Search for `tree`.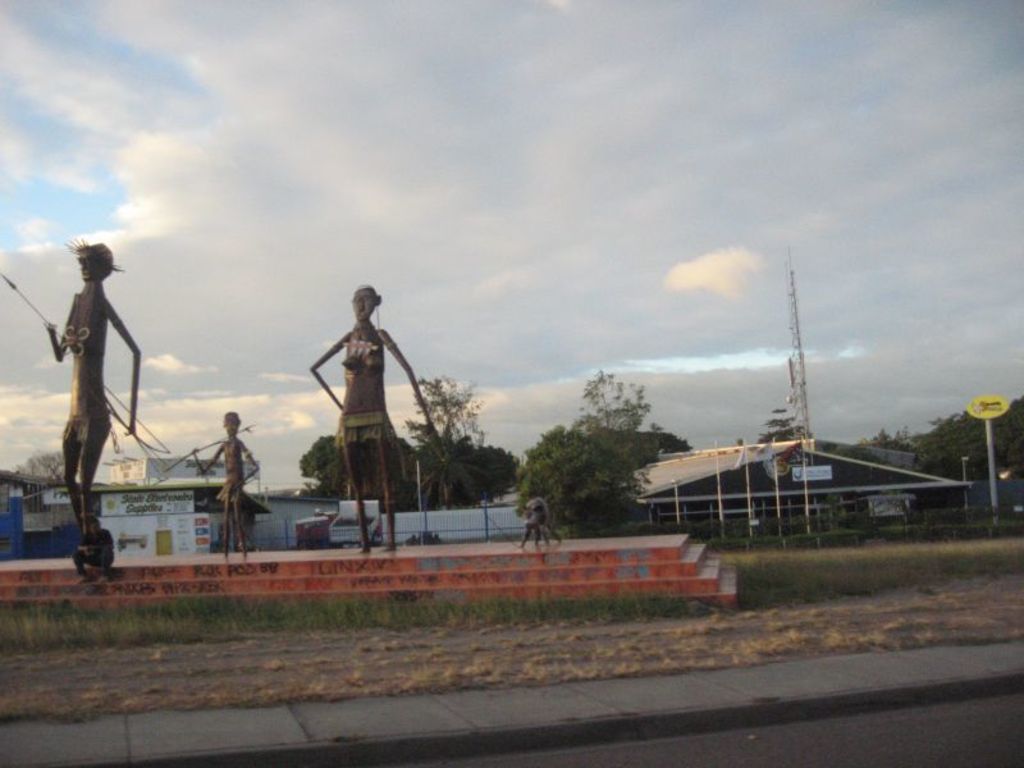
Found at 564:370:649:489.
